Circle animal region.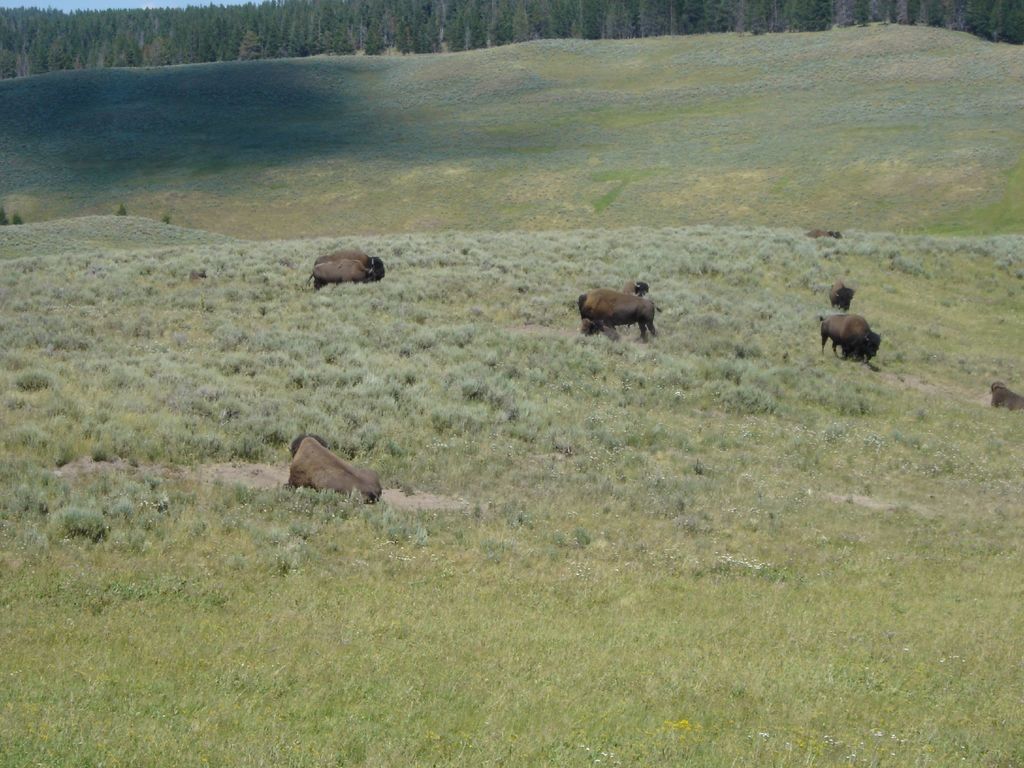
Region: left=821, top=313, right=881, bottom=364.
